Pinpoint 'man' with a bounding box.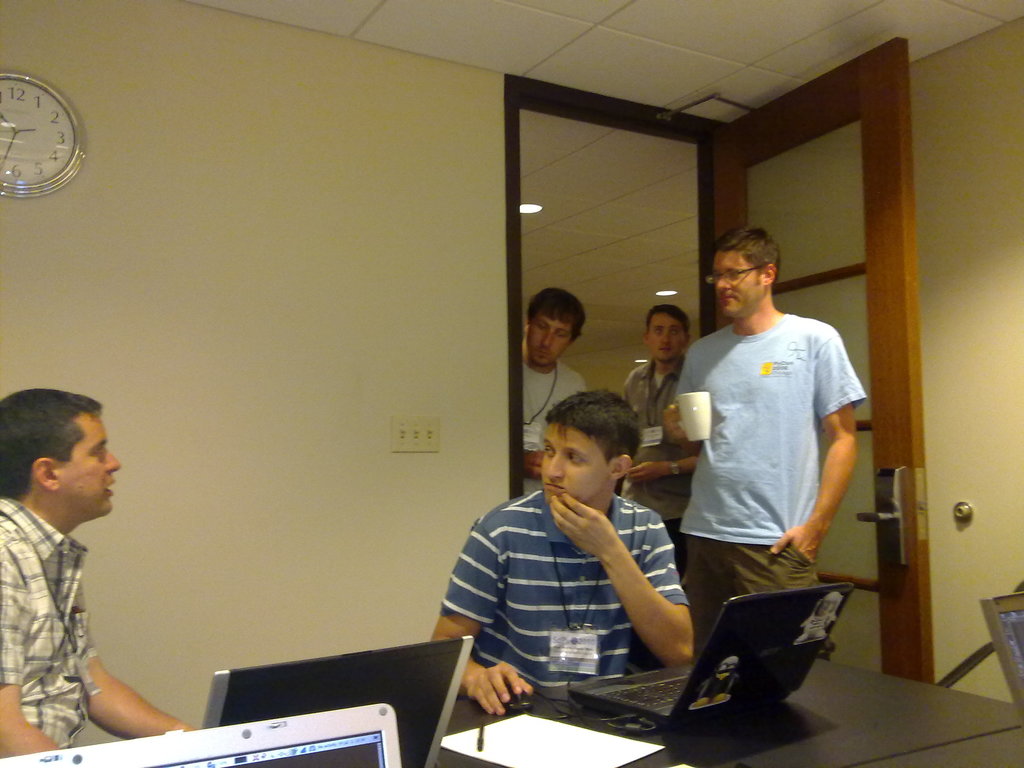
x1=619, y1=304, x2=694, y2=577.
